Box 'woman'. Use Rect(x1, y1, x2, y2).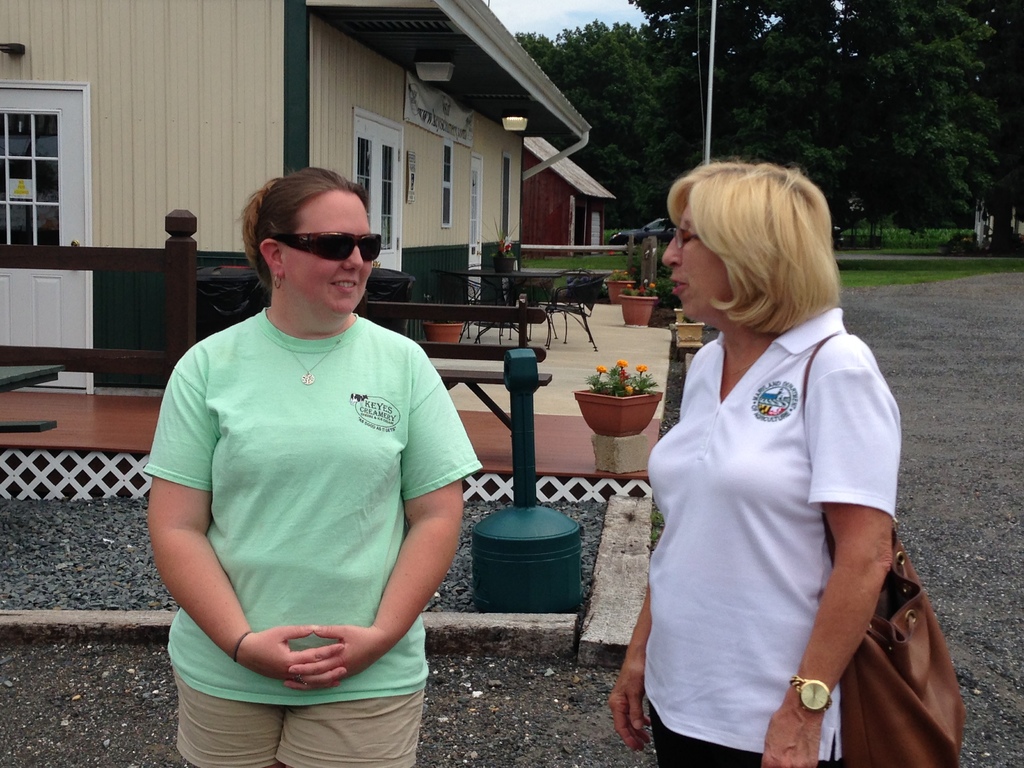
Rect(606, 148, 909, 767).
